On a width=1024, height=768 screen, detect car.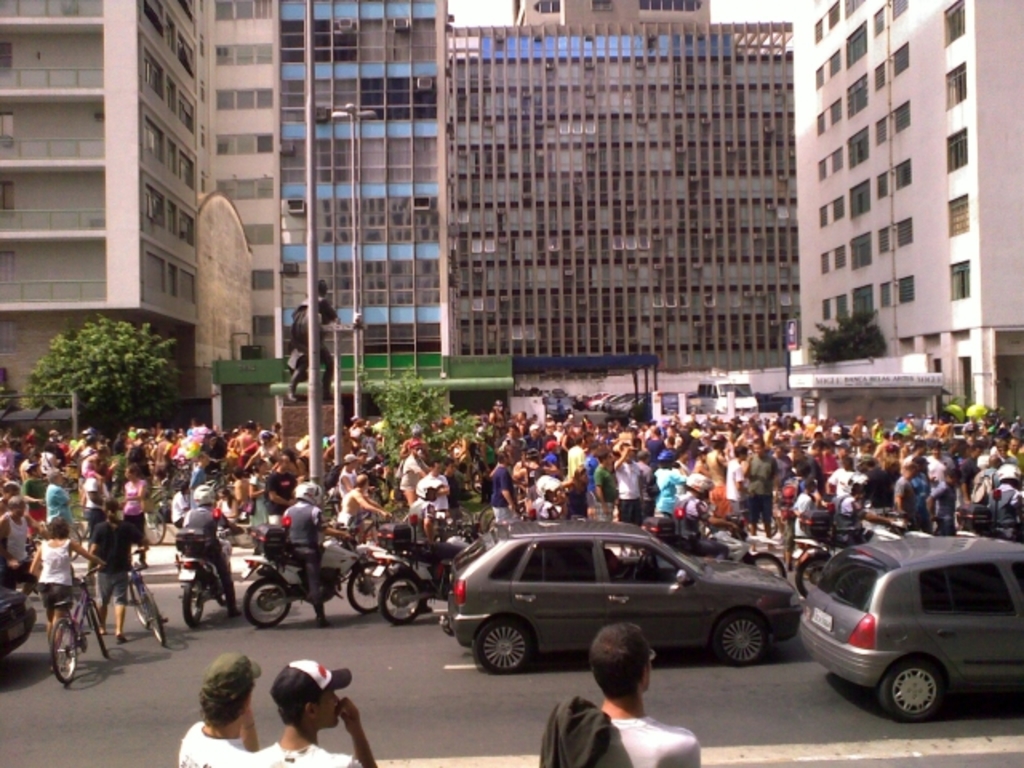
[800, 531, 1022, 722].
